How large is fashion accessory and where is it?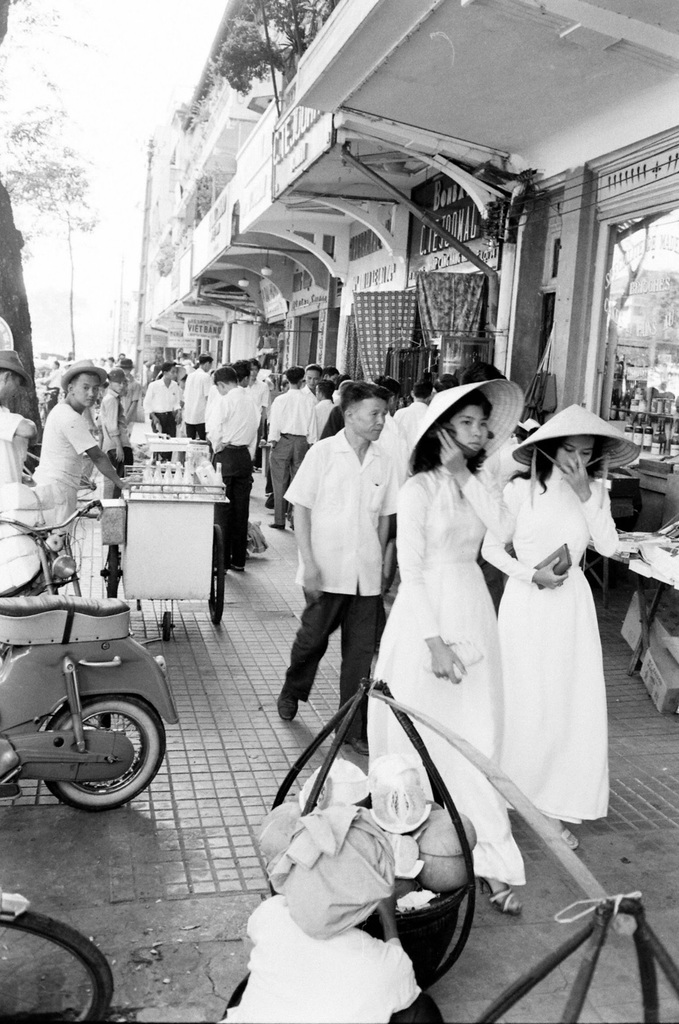
Bounding box: crop(256, 803, 394, 935).
